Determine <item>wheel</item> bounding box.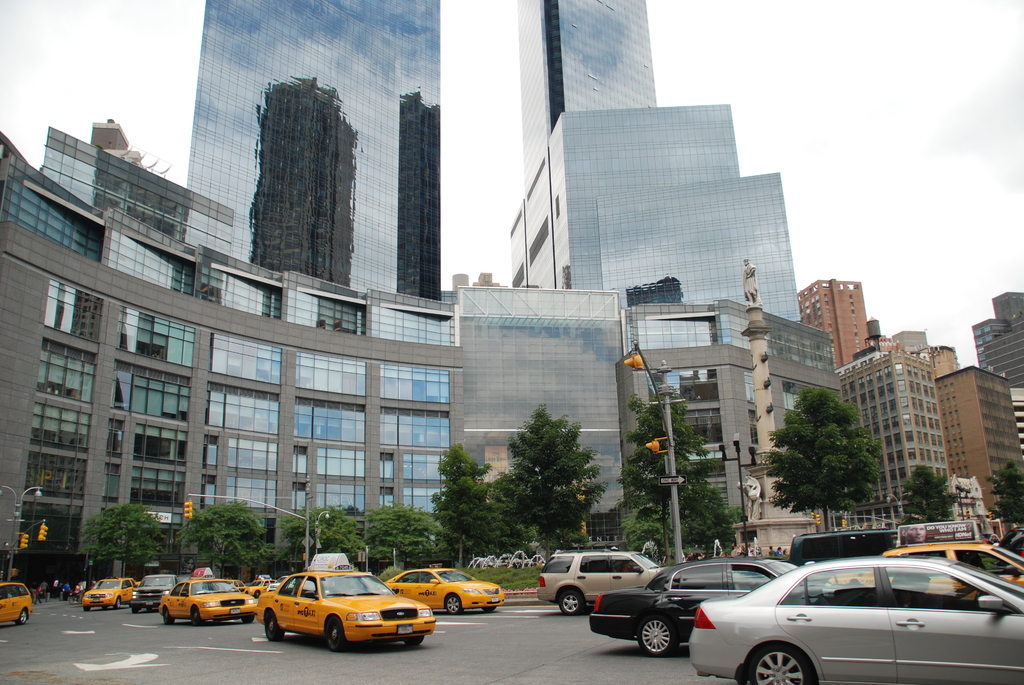
Determined: rect(191, 607, 202, 623).
